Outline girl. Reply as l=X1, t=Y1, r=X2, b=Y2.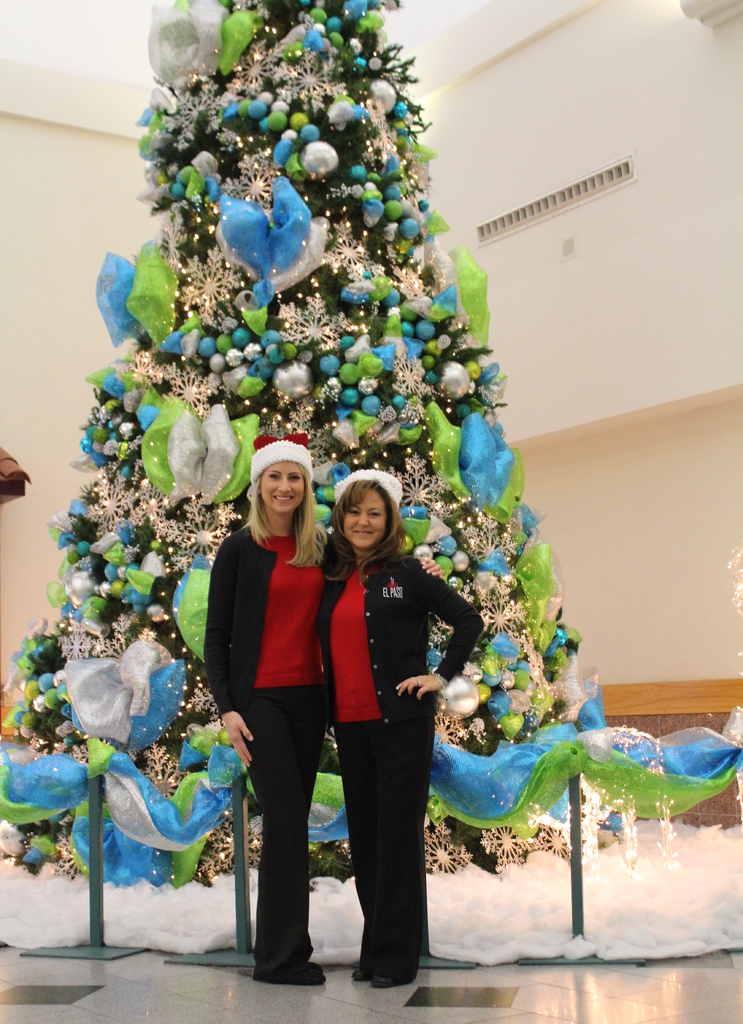
l=202, t=428, r=337, b=988.
